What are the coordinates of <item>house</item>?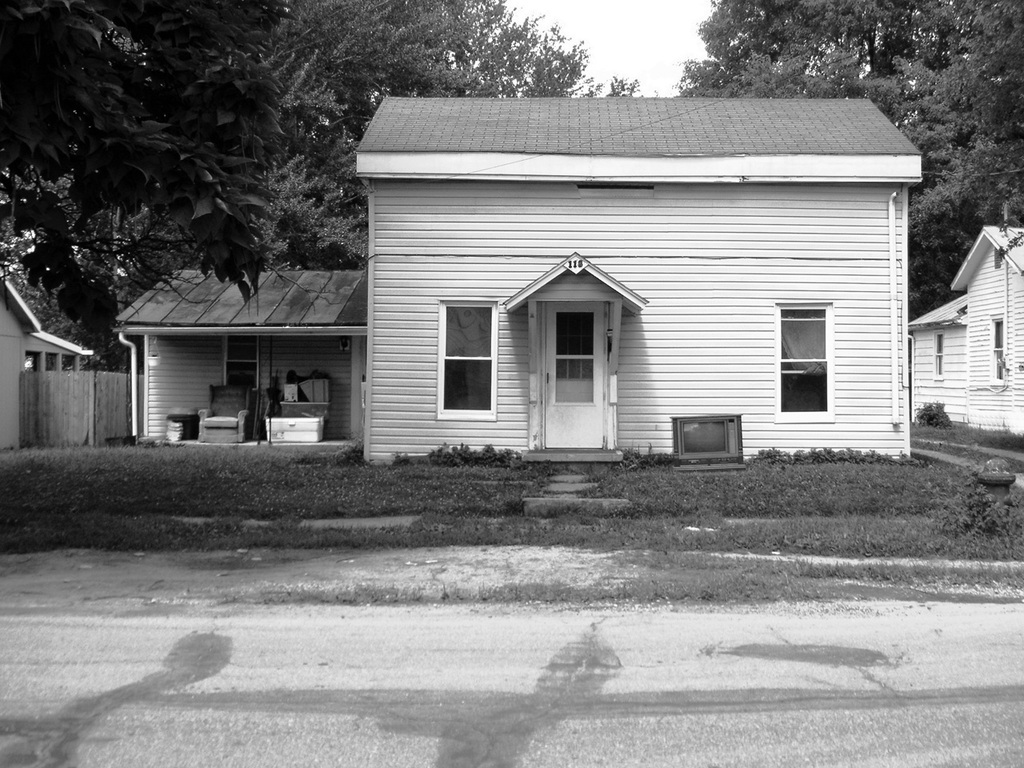
pyautogui.locateOnScreen(115, 268, 371, 442).
